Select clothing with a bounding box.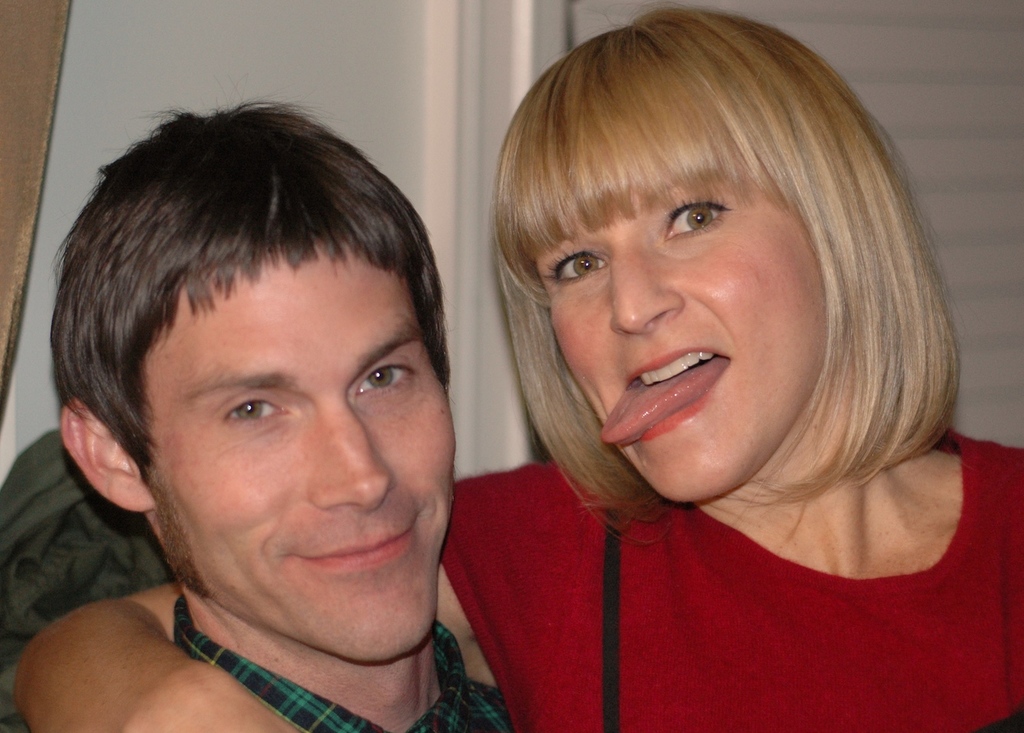
(169,590,515,732).
